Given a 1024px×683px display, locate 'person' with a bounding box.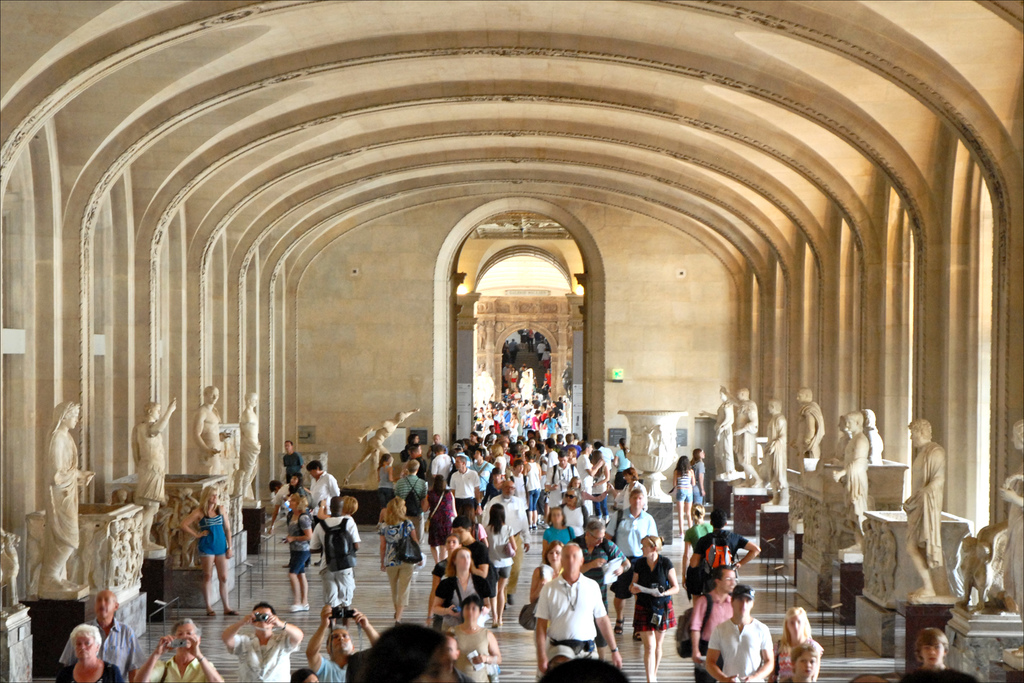
Located: rect(569, 474, 586, 503).
